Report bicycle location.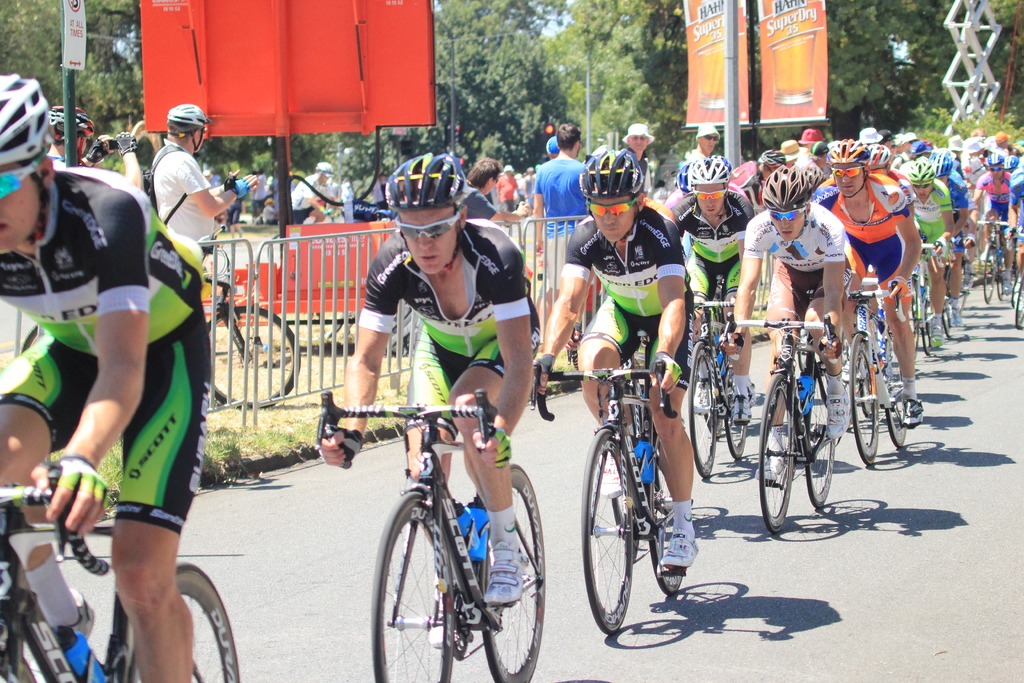
Report: <region>202, 227, 308, 414</region>.
